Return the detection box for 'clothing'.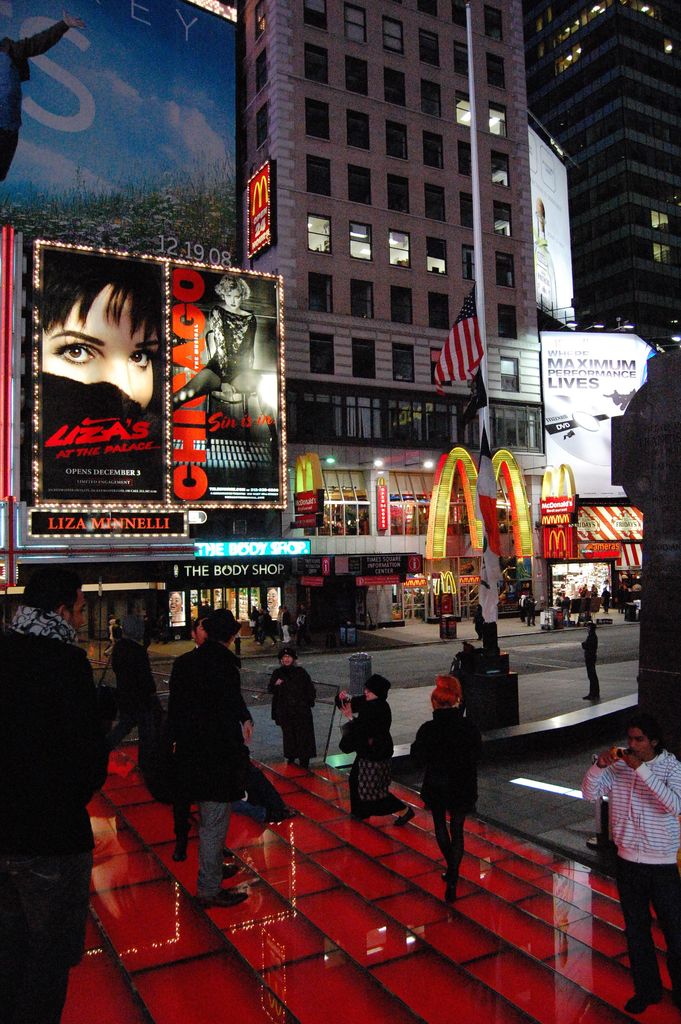
bbox(411, 704, 484, 905).
